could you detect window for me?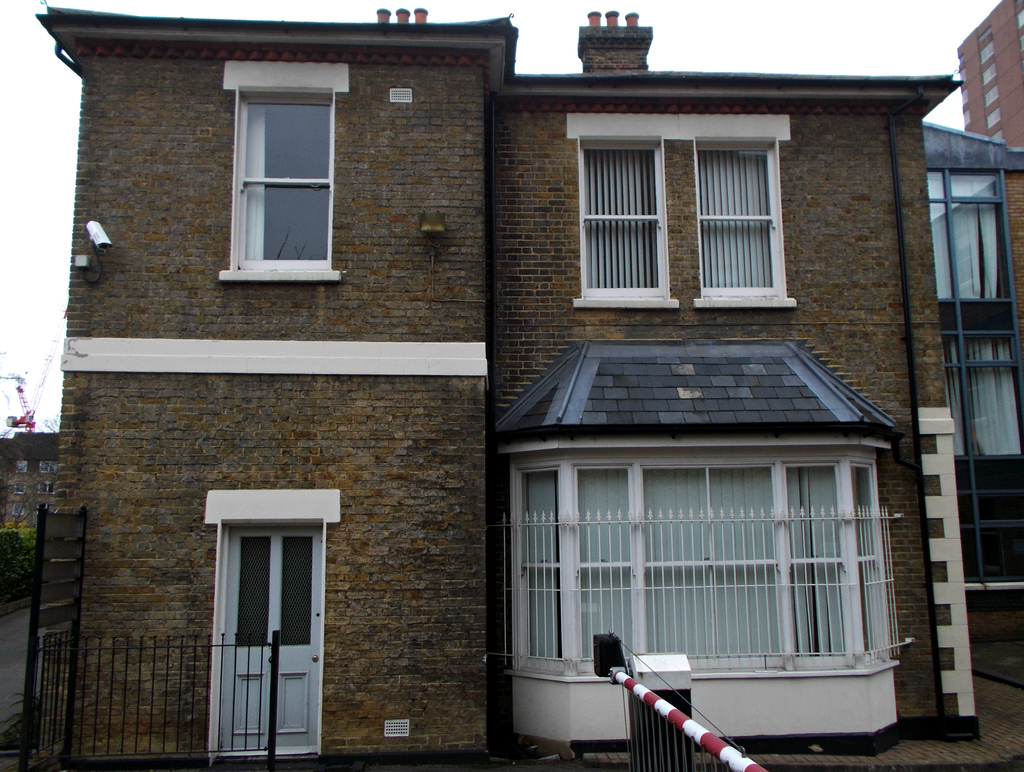
Detection result: 696,139,802,307.
